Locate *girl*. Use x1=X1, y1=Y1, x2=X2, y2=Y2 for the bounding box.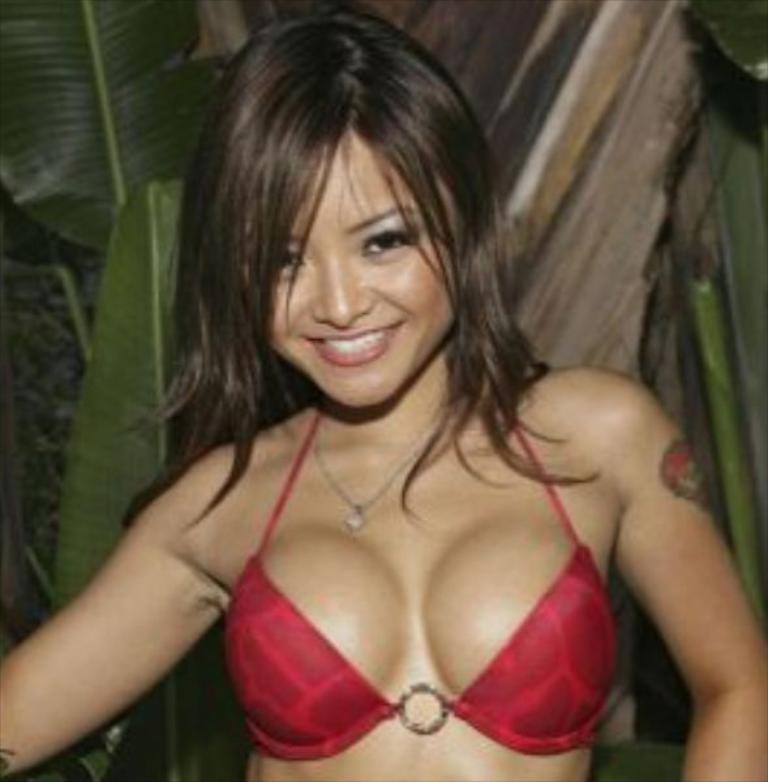
x1=0, y1=12, x2=767, y2=781.
